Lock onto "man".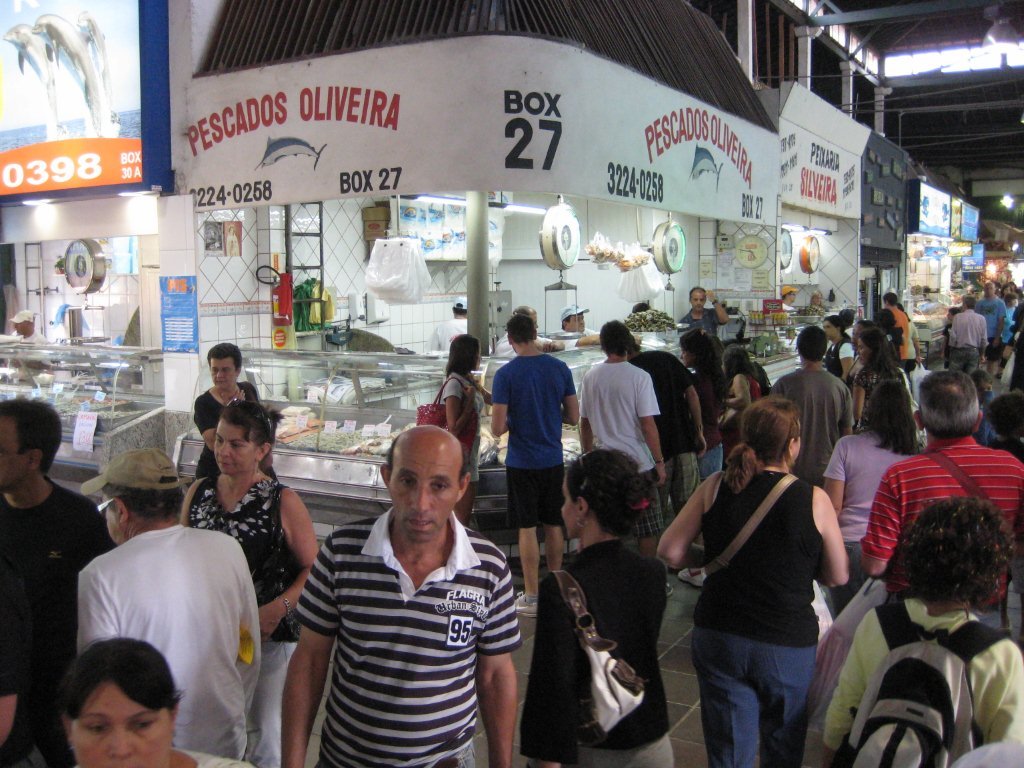
Locked: (1005,294,1022,383).
